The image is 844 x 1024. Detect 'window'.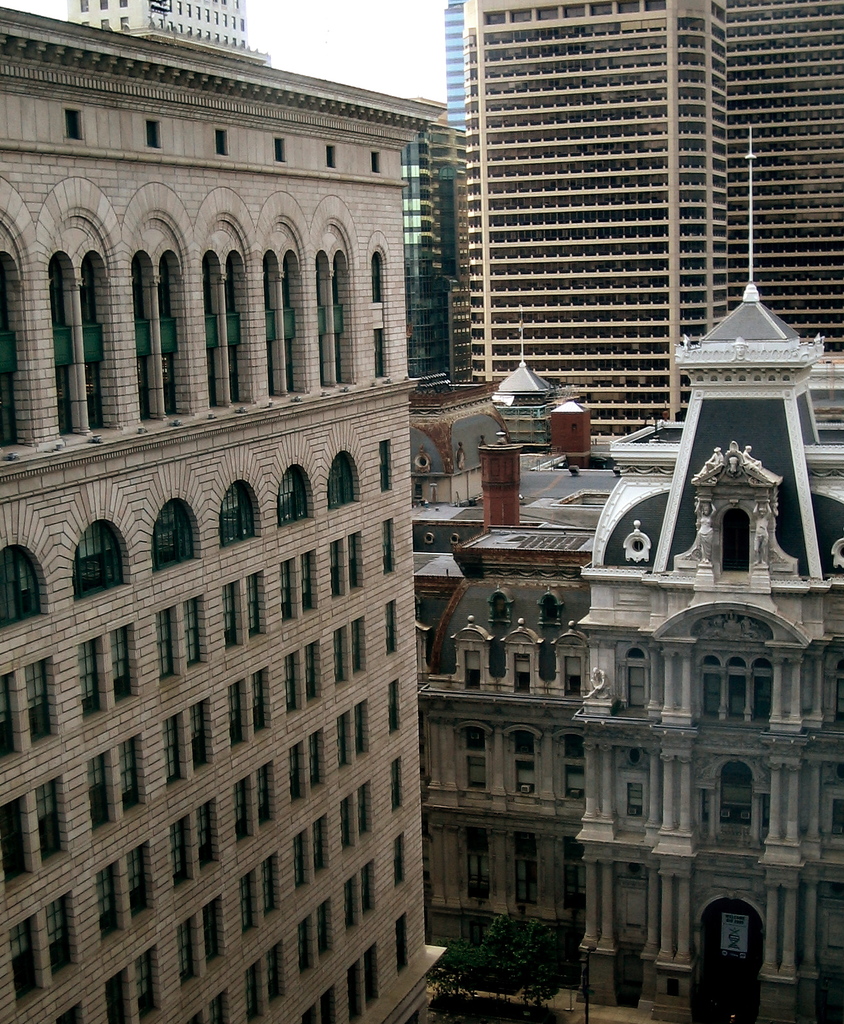
Detection: [117, 741, 141, 808].
